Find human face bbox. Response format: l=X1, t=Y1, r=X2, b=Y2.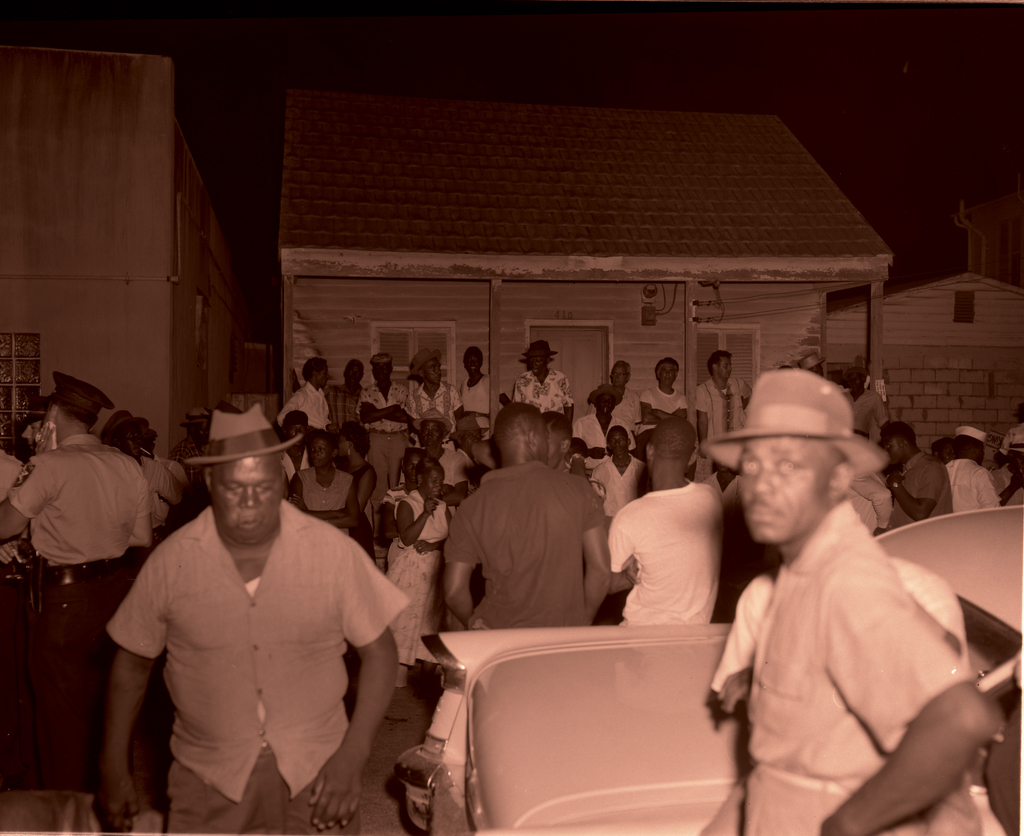
l=193, t=420, r=211, b=447.
